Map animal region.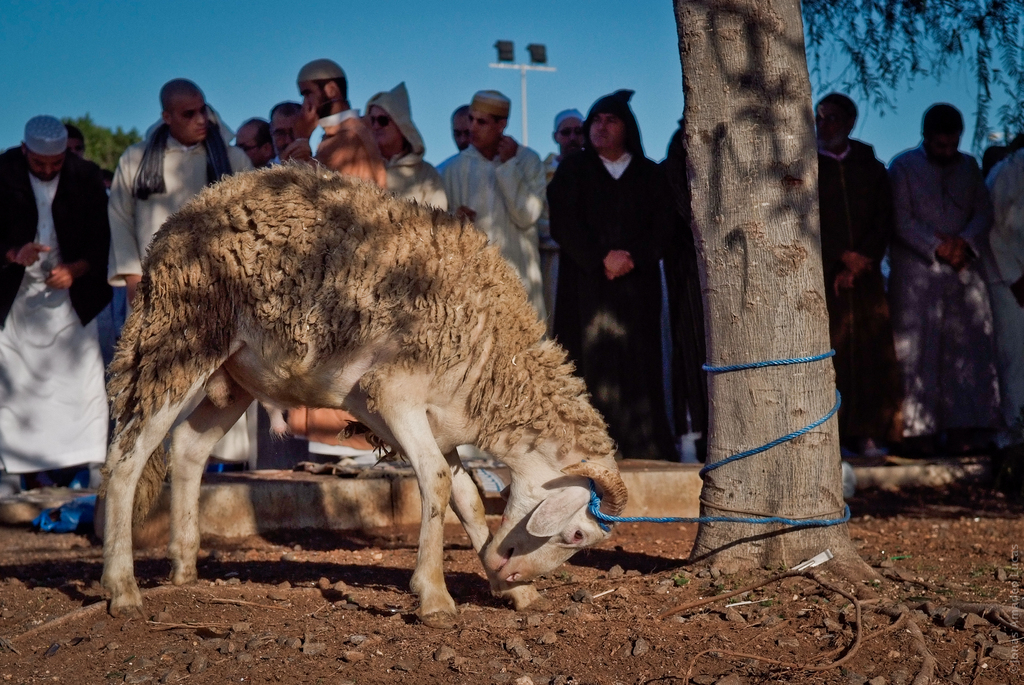
Mapped to box(100, 156, 629, 620).
